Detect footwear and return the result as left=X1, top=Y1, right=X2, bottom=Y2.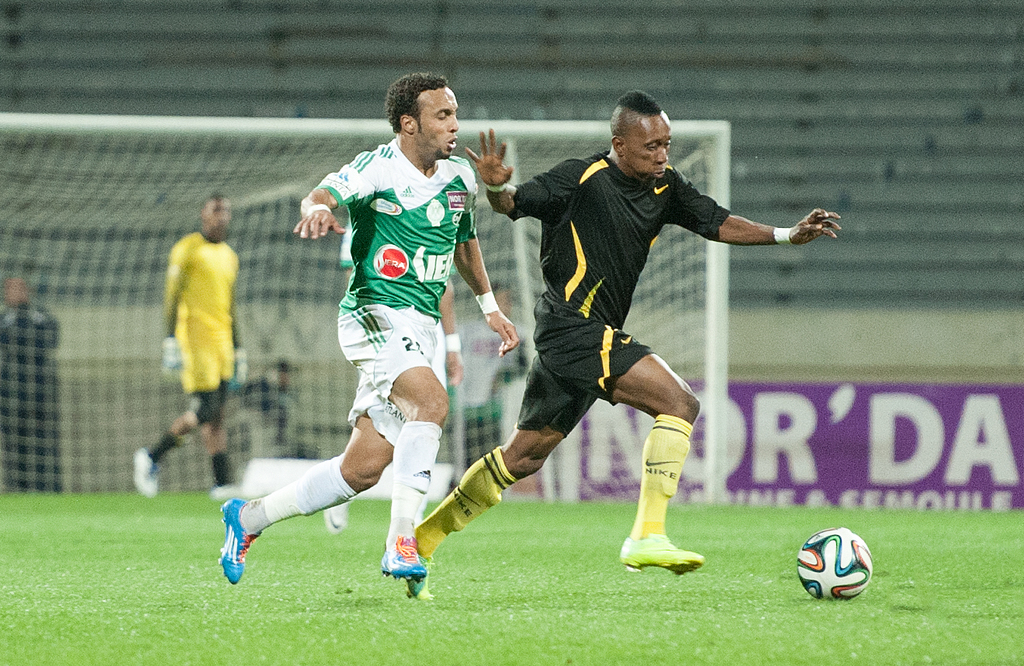
left=324, top=502, right=348, bottom=532.
